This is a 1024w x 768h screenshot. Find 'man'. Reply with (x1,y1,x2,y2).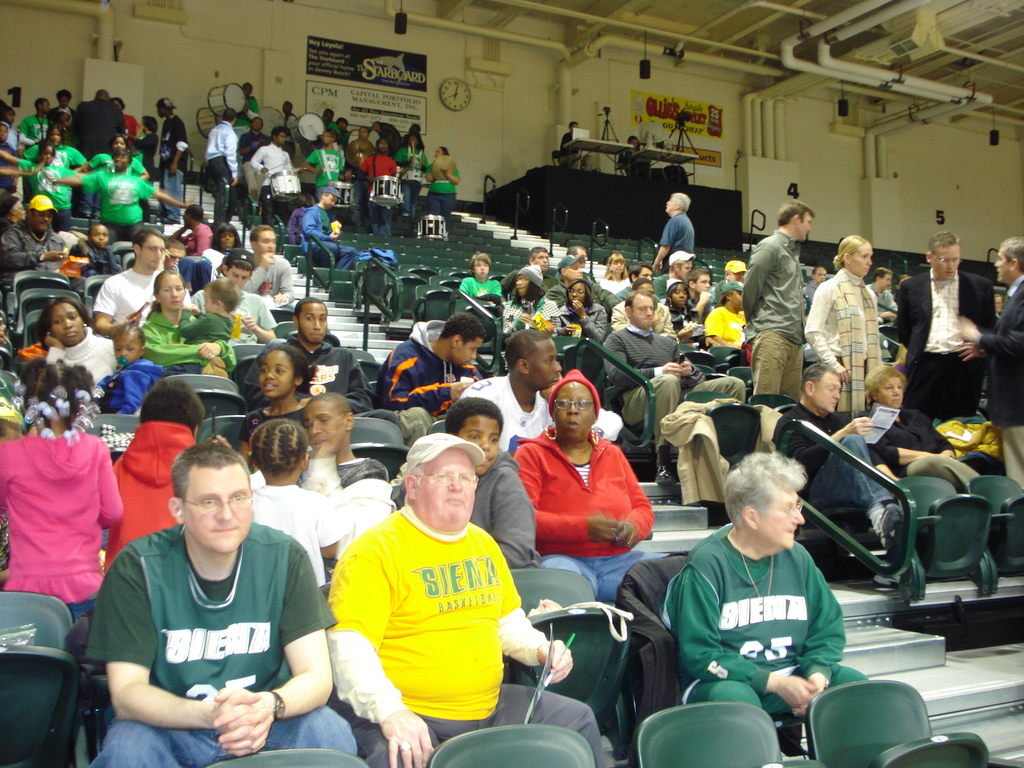
(394,127,430,217).
